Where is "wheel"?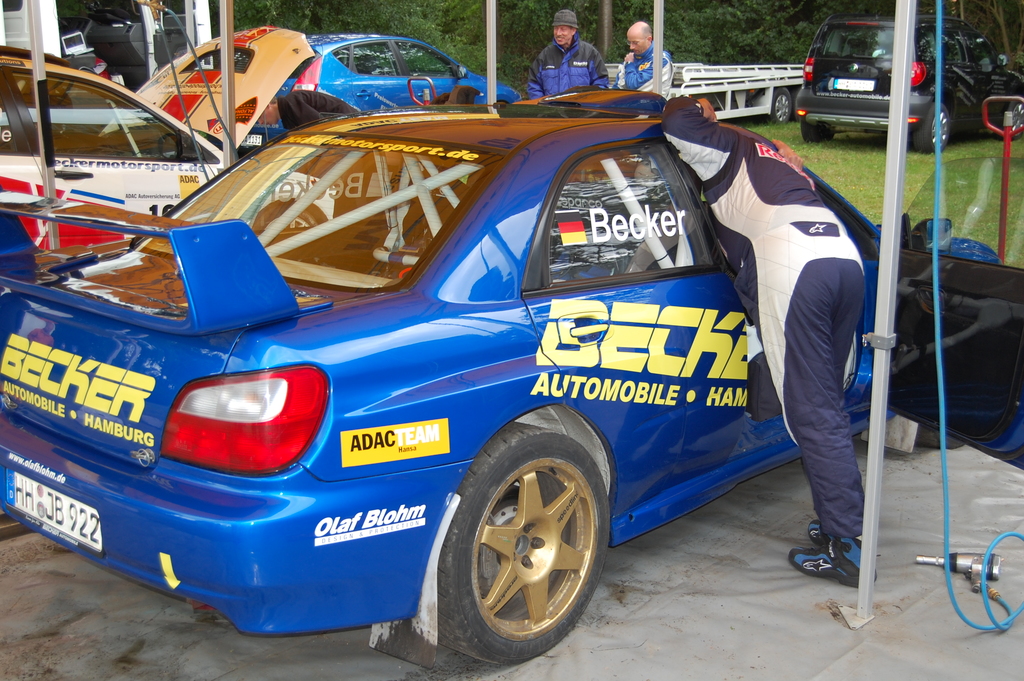
crop(917, 425, 966, 452).
